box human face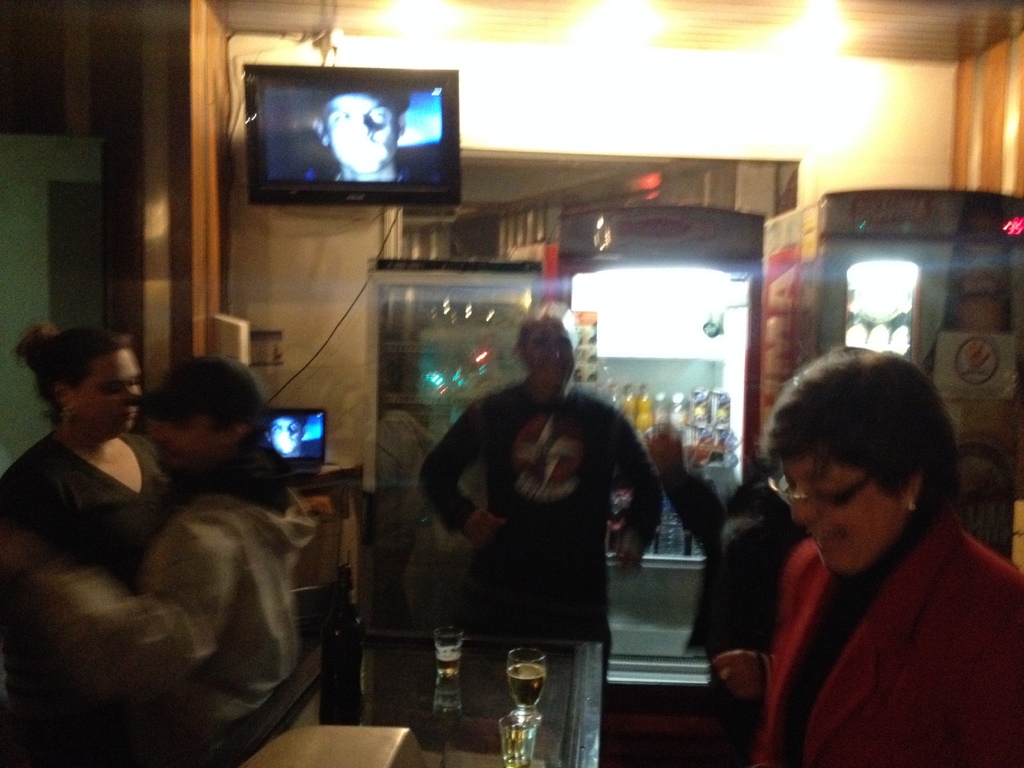
pyautogui.locateOnScreen(74, 348, 143, 438)
